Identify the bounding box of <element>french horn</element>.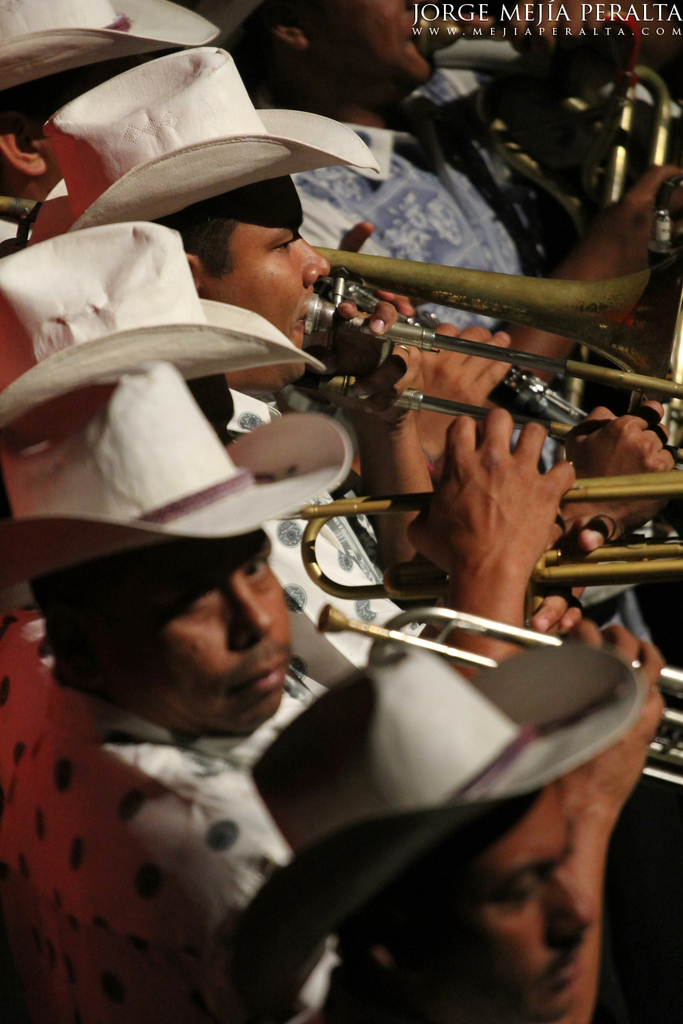
detection(297, 238, 682, 392).
